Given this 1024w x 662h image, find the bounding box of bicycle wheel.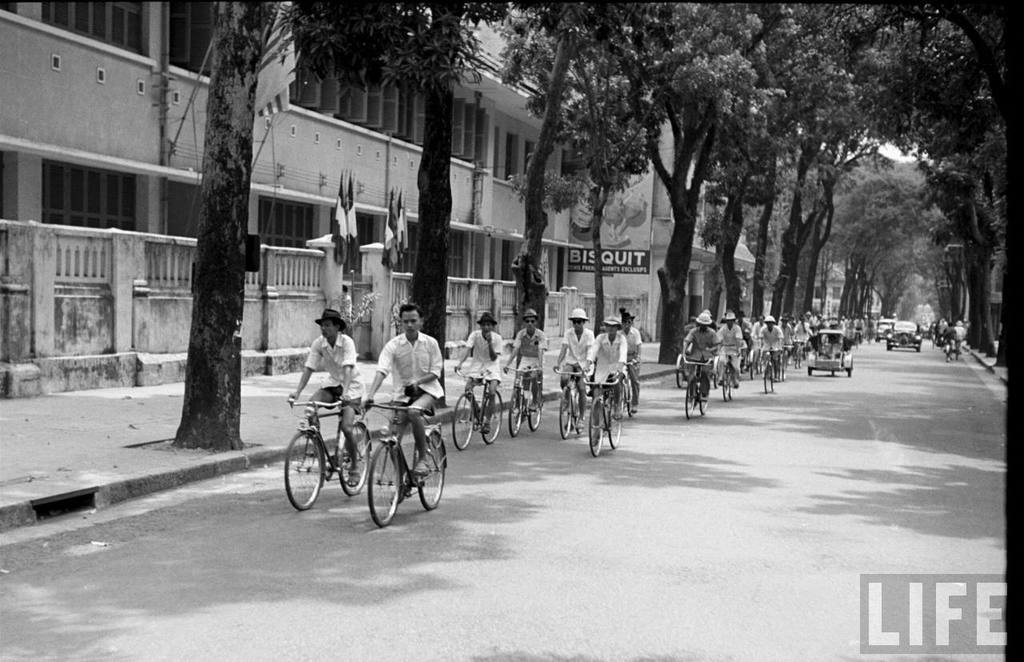
(x1=508, y1=390, x2=520, y2=439).
